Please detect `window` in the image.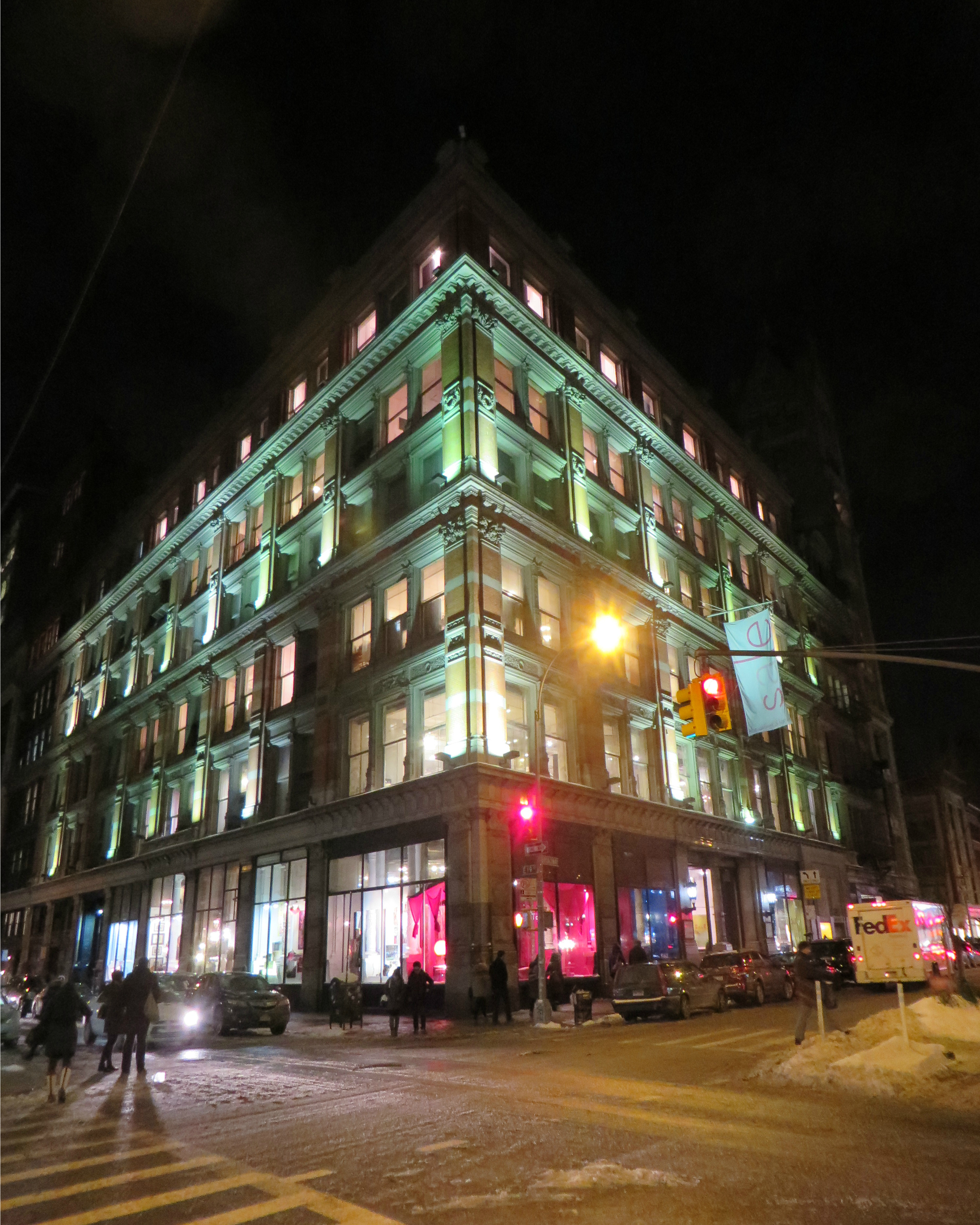
(x1=113, y1=232, x2=126, y2=261).
